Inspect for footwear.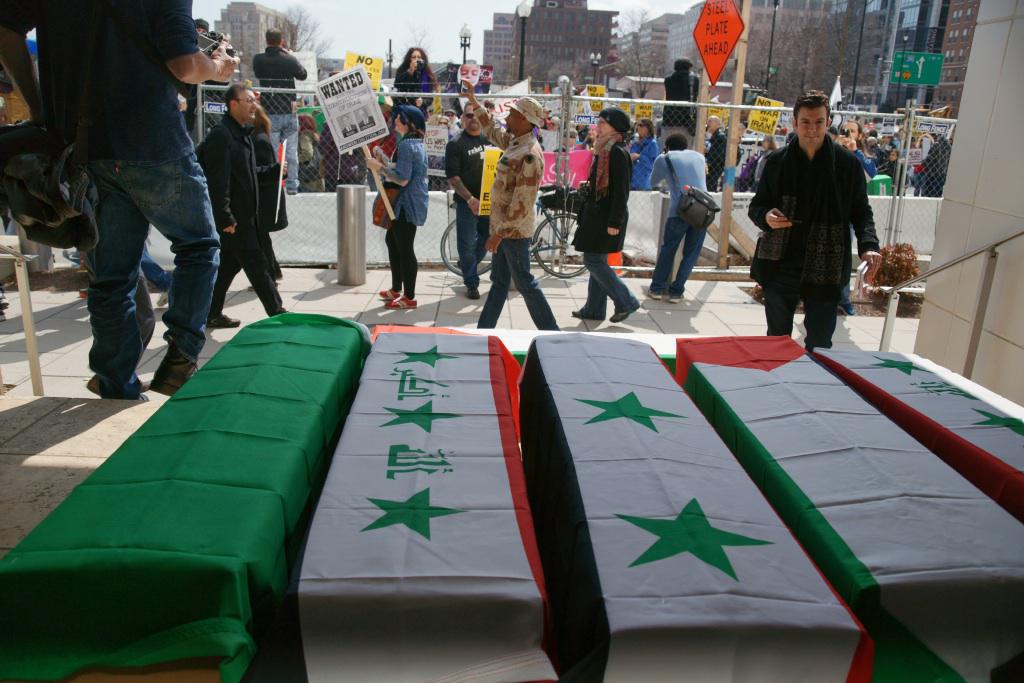
Inspection: x1=156, y1=287, x2=171, y2=304.
